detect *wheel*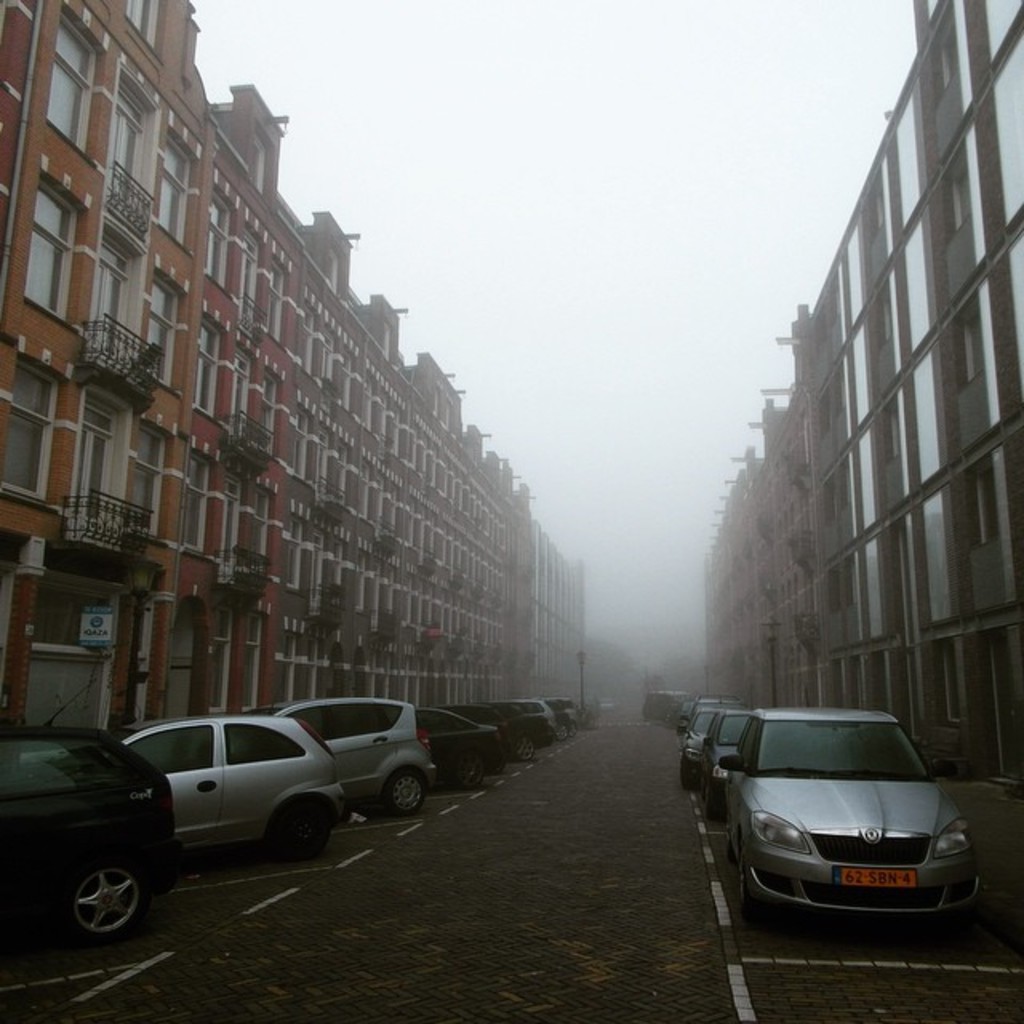
pyautogui.locateOnScreen(42, 840, 147, 970)
